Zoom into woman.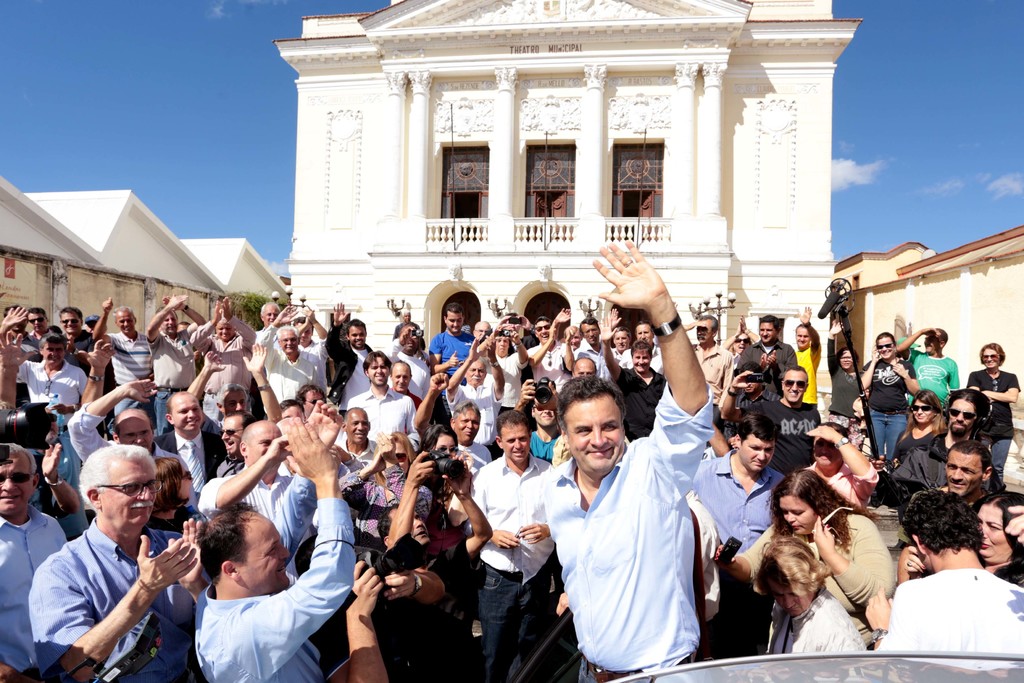
Zoom target: Rect(754, 537, 872, 670).
